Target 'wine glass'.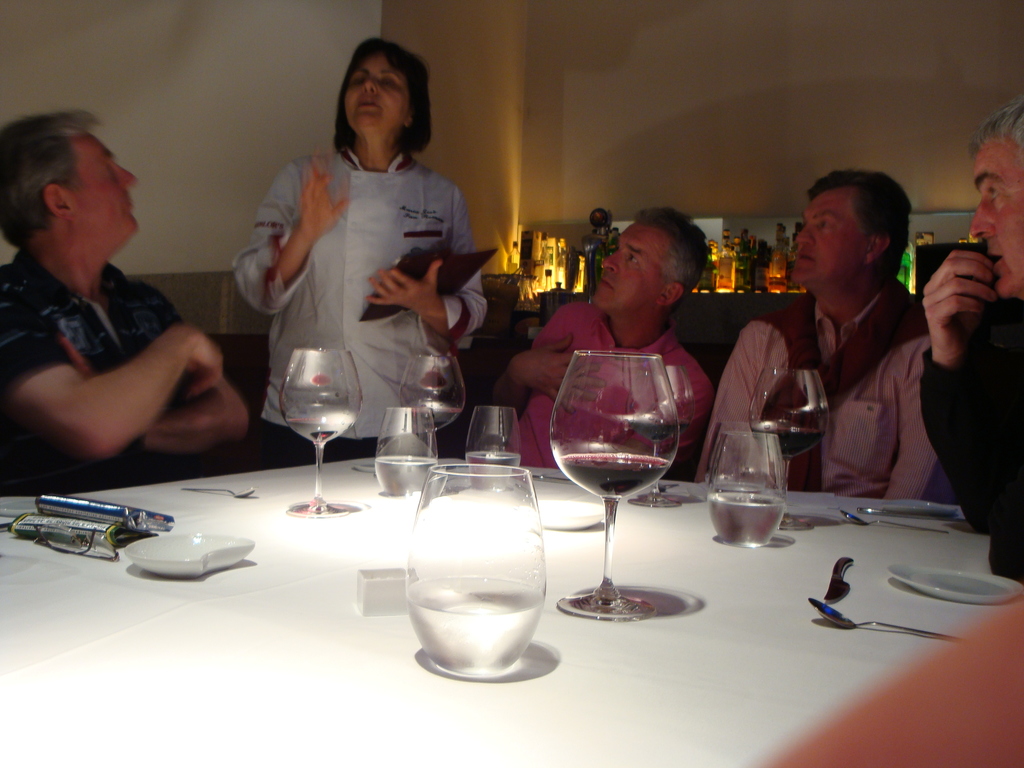
Target region: BBox(747, 366, 829, 525).
